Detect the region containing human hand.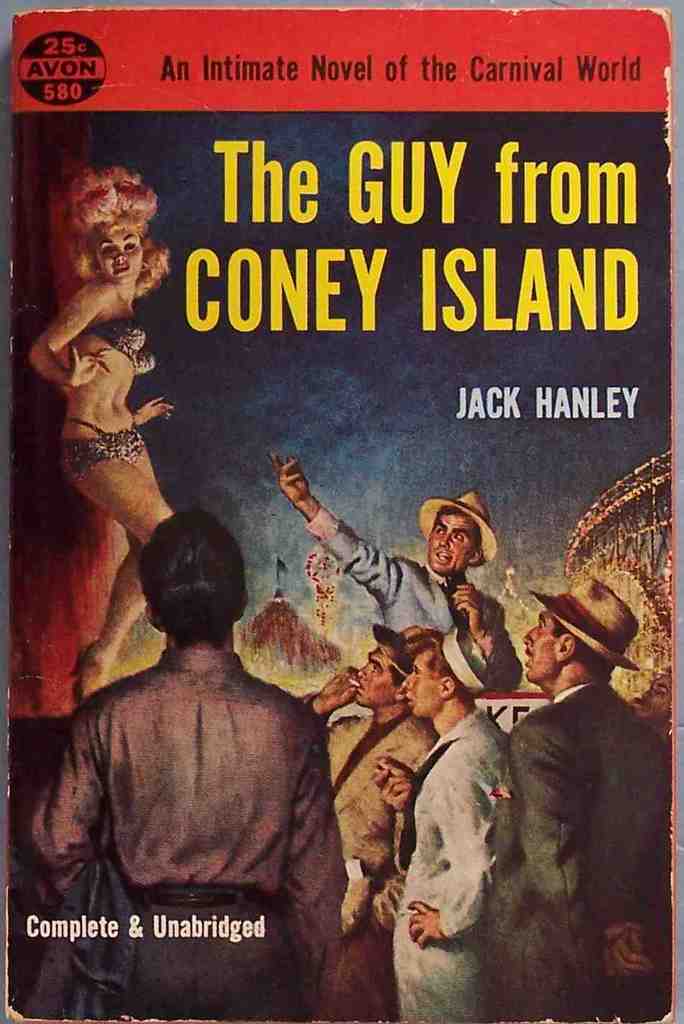
box=[373, 761, 416, 817].
